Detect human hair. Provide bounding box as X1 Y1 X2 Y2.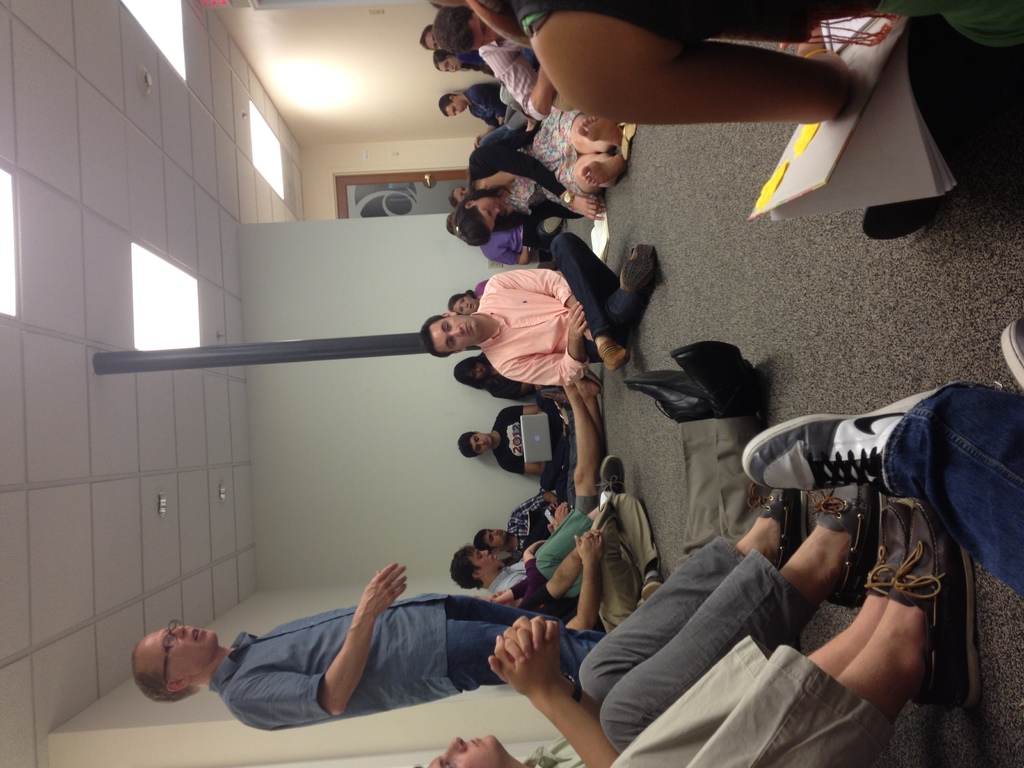
459 429 481 454.
